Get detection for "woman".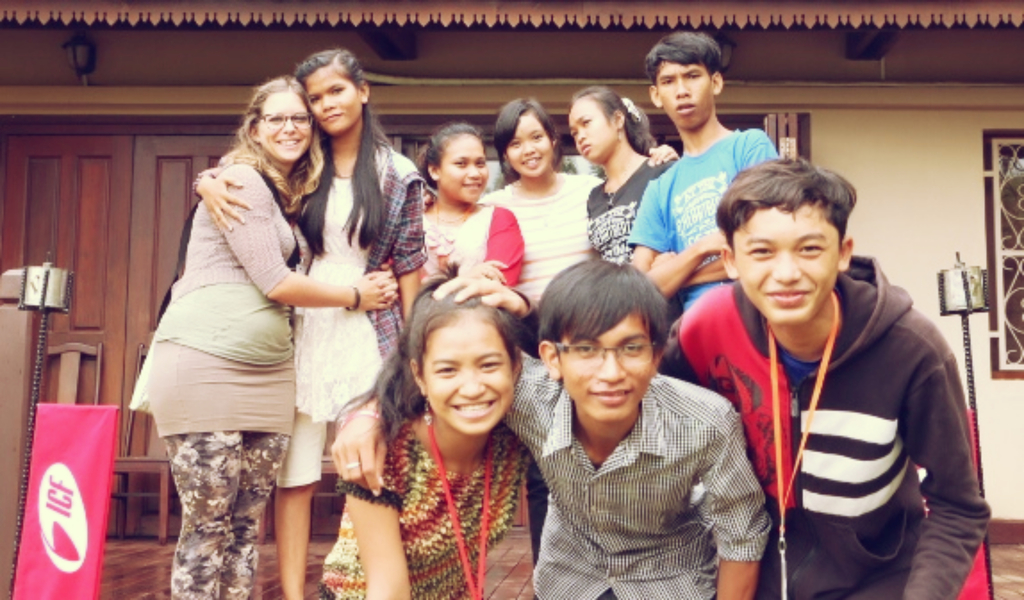
Detection: <box>129,75,403,599</box>.
